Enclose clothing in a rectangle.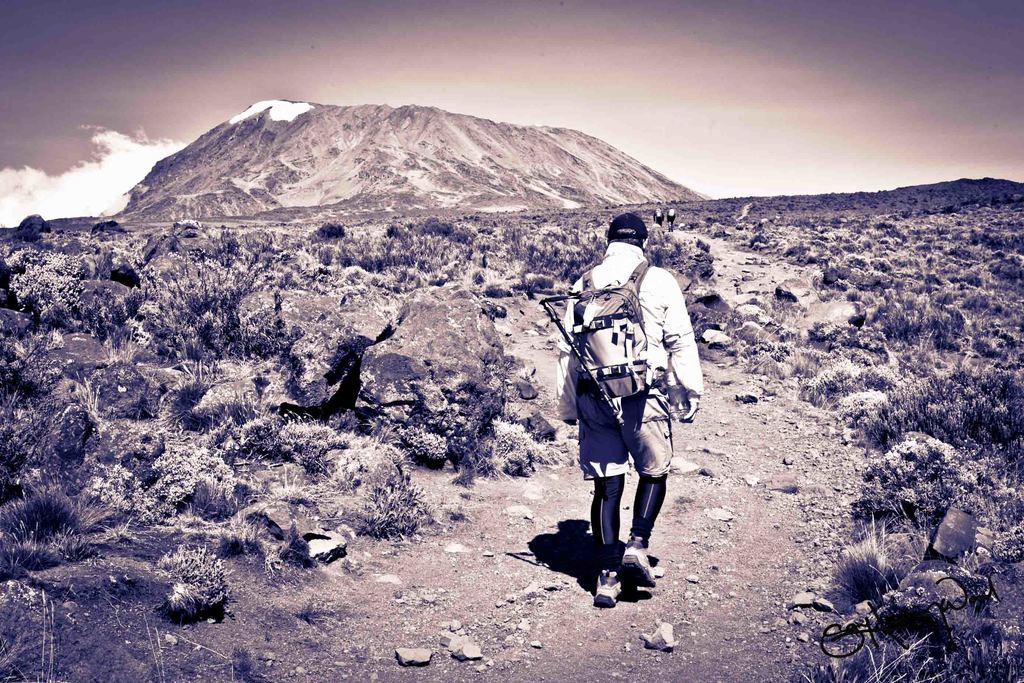
pyautogui.locateOnScreen(564, 244, 687, 574).
